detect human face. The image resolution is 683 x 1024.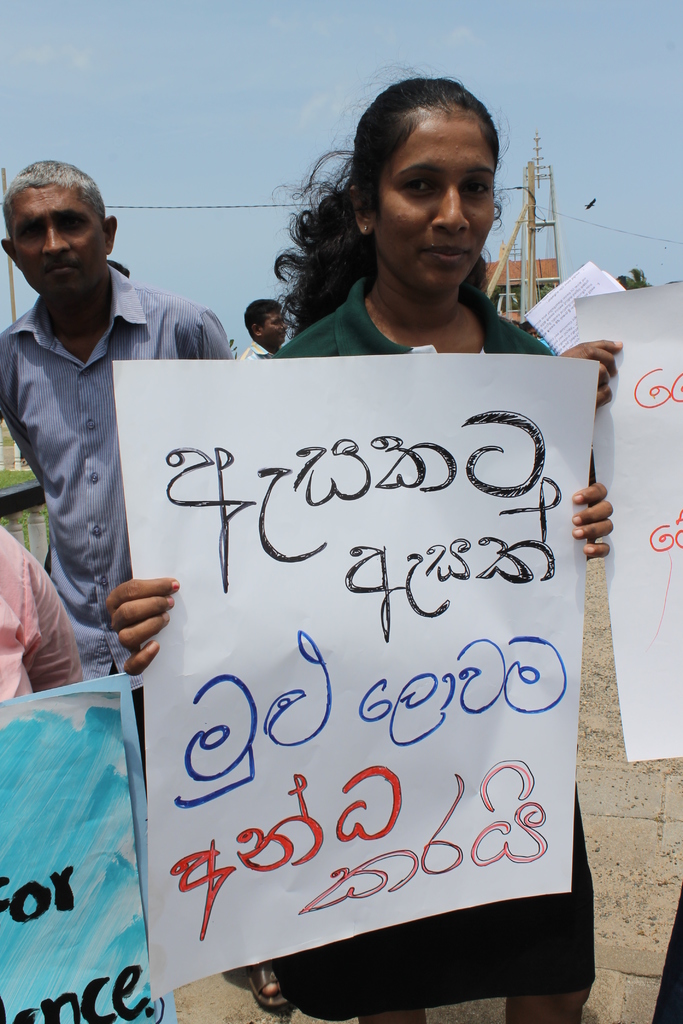
377,92,502,301.
